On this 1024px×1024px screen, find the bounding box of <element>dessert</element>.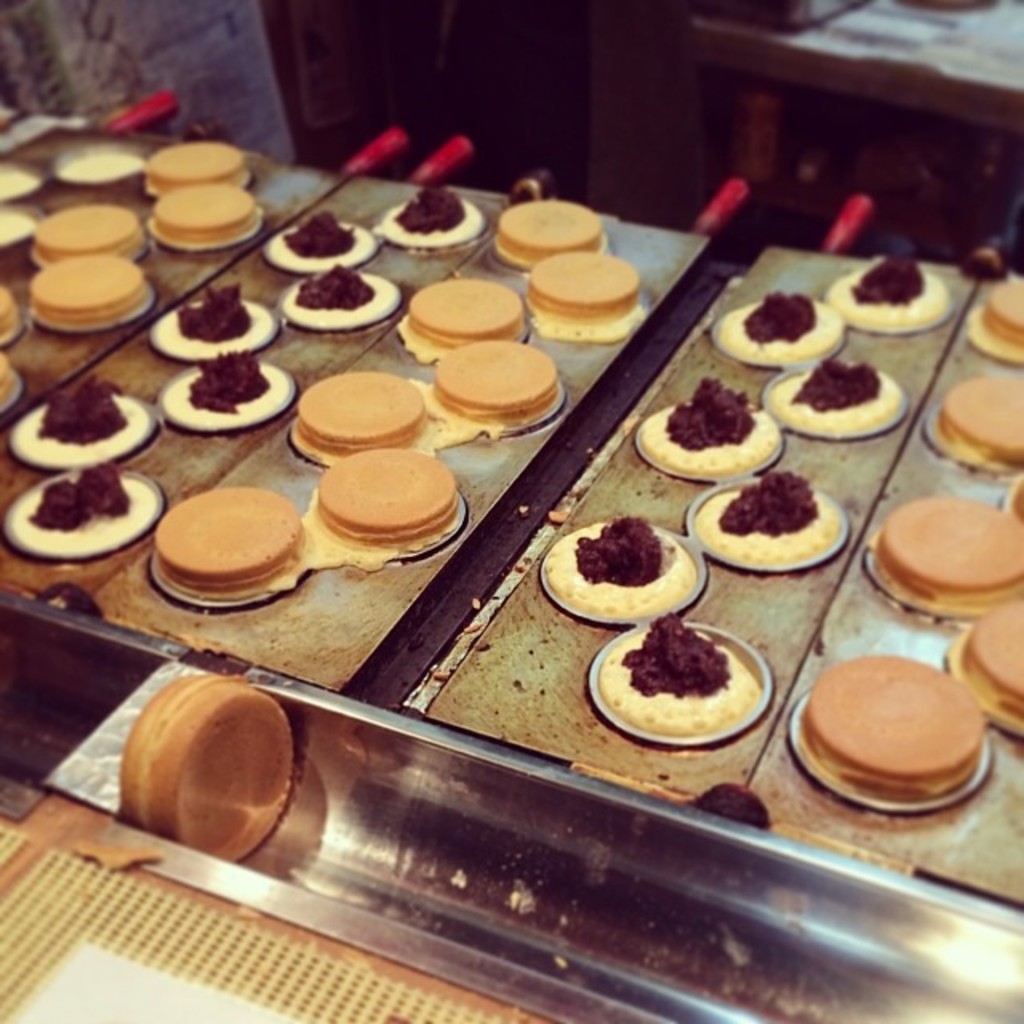
Bounding box: select_region(794, 646, 984, 797).
